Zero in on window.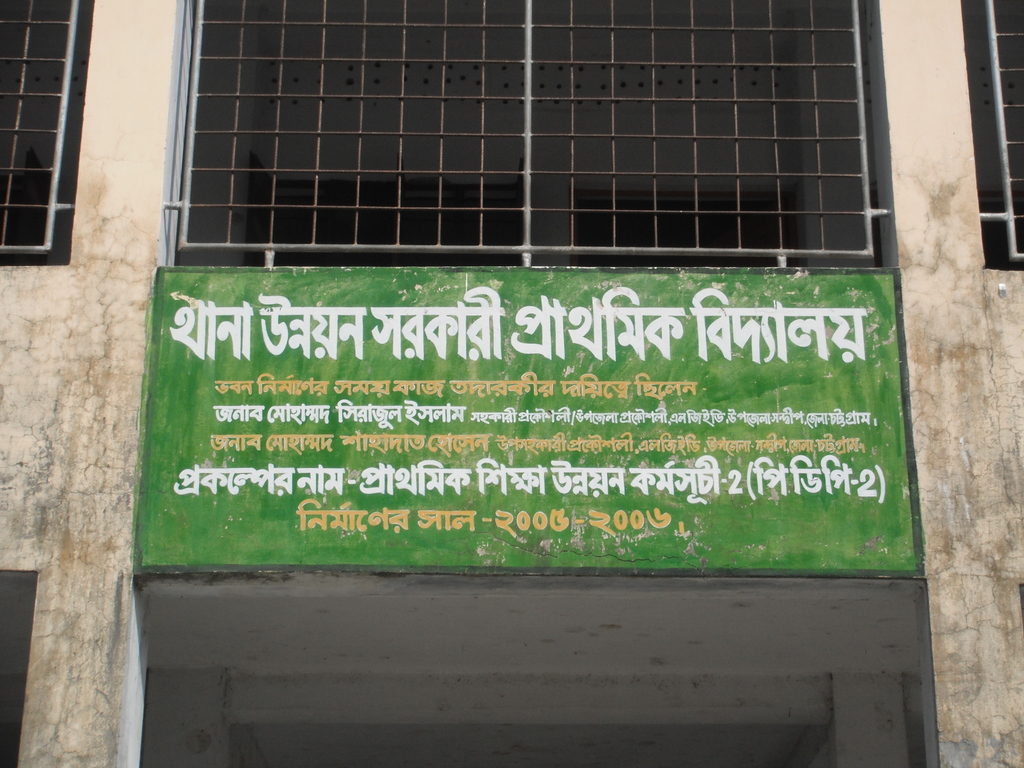
Zeroed in: {"x1": 159, "y1": 0, "x2": 898, "y2": 265}.
